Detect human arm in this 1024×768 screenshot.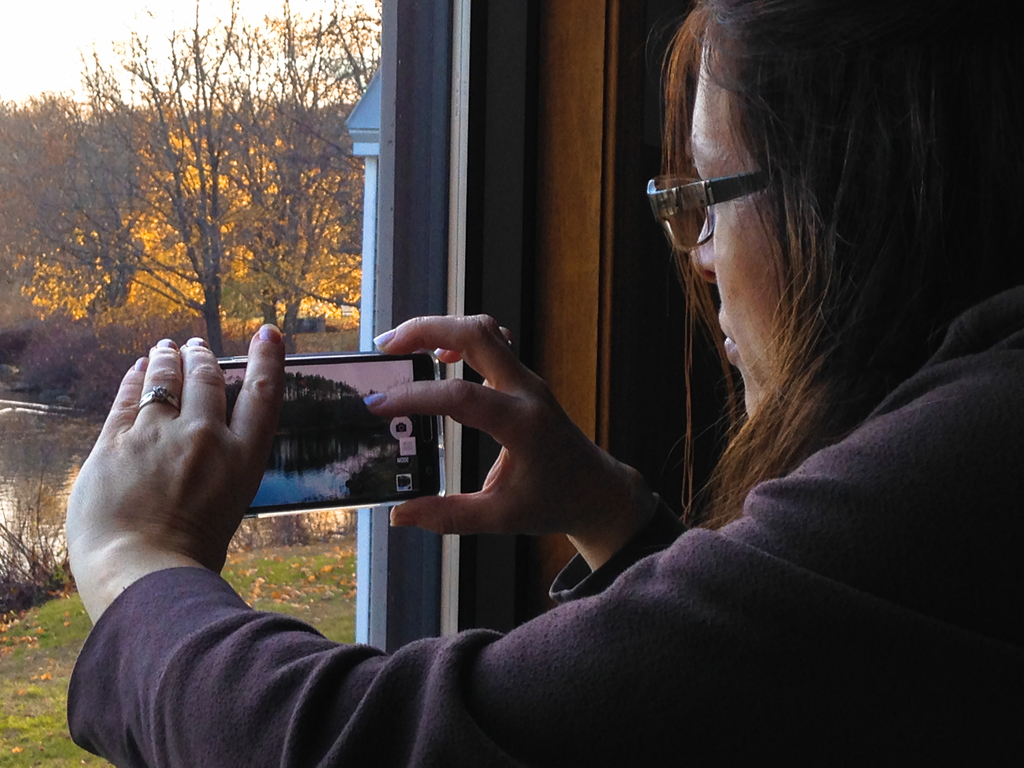
Detection: [left=369, top=312, right=695, bottom=611].
